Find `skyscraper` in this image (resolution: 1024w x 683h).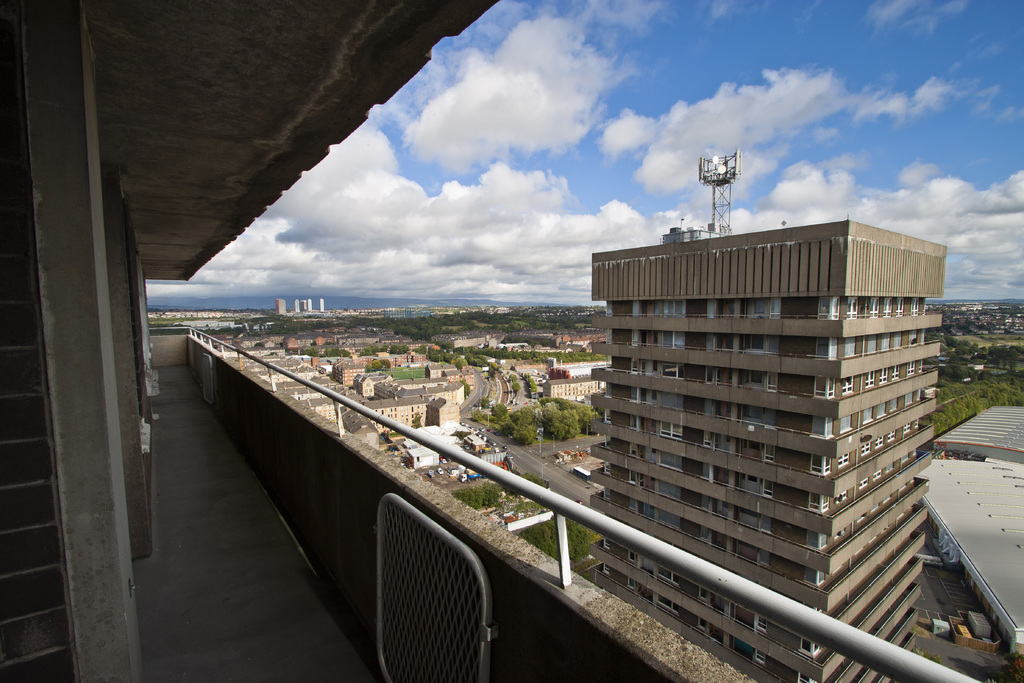
detection(584, 215, 950, 682).
